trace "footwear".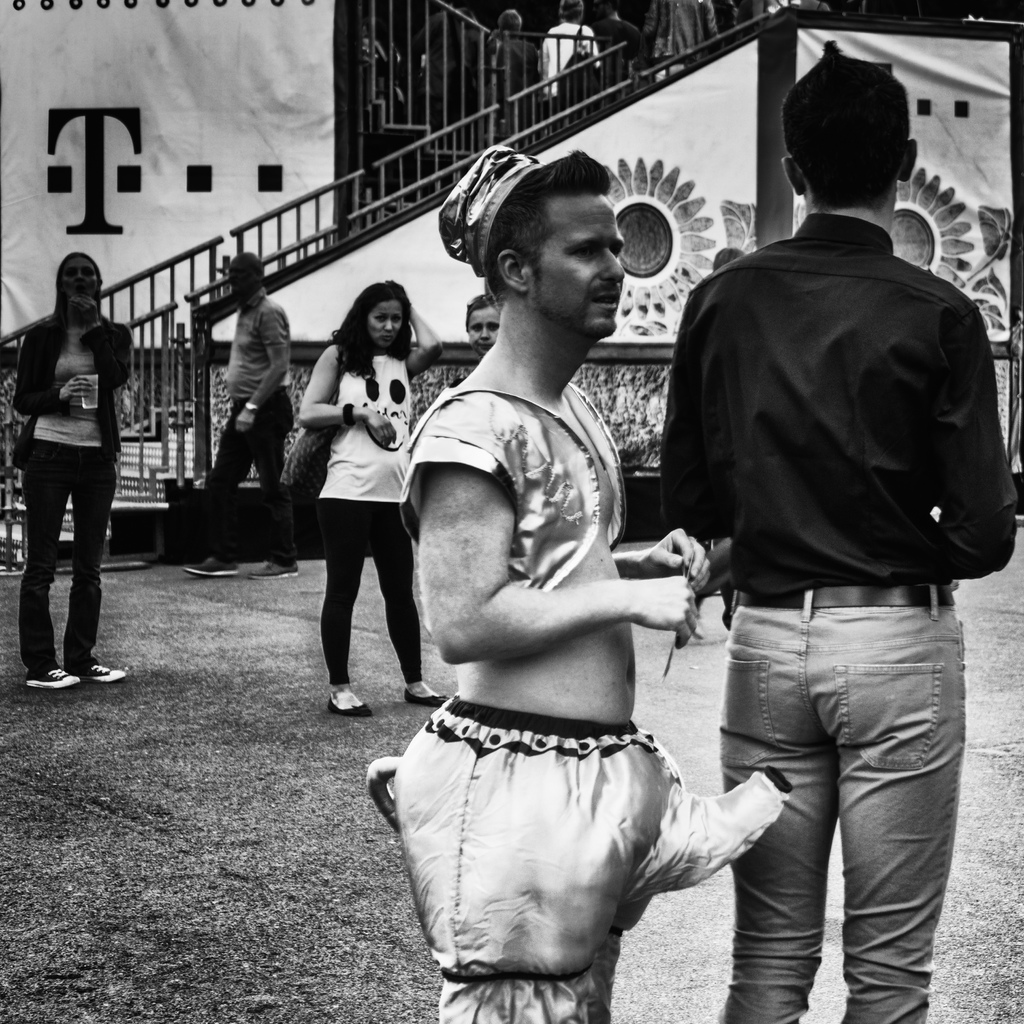
Traced to (x1=402, y1=688, x2=449, y2=707).
